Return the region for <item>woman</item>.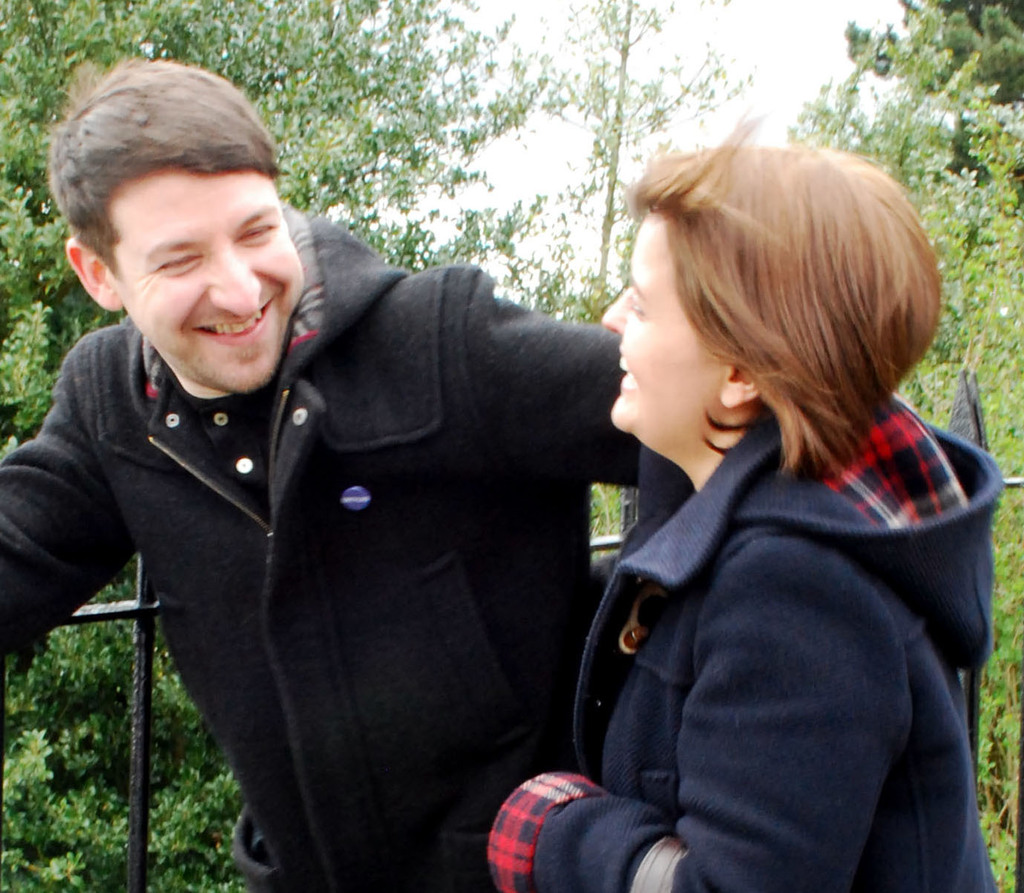
(487, 99, 997, 892).
